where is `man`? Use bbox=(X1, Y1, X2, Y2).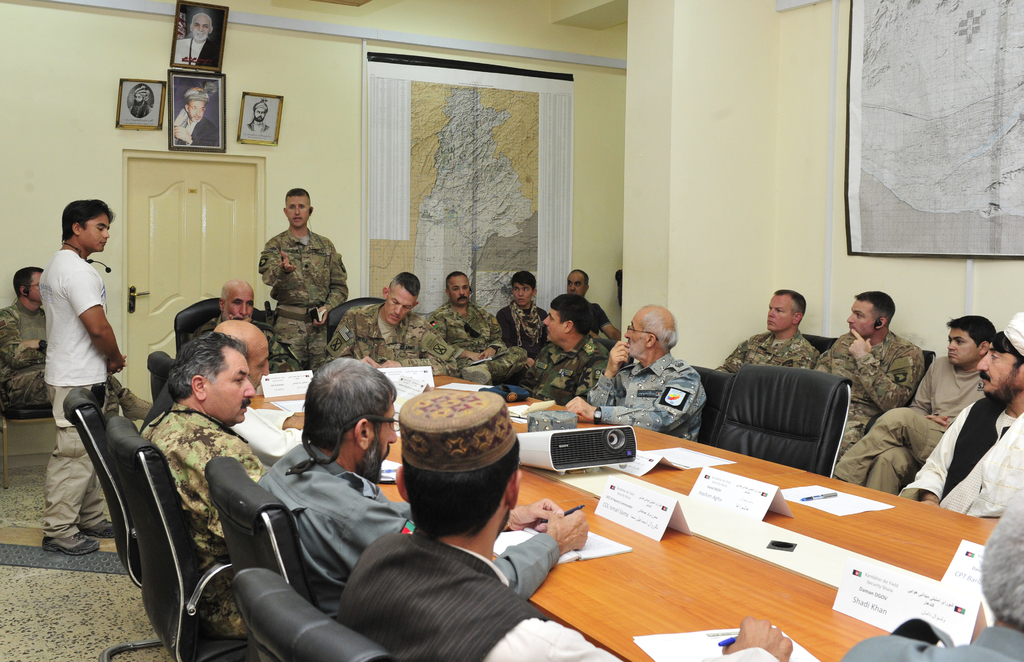
bbox=(138, 328, 266, 638).
